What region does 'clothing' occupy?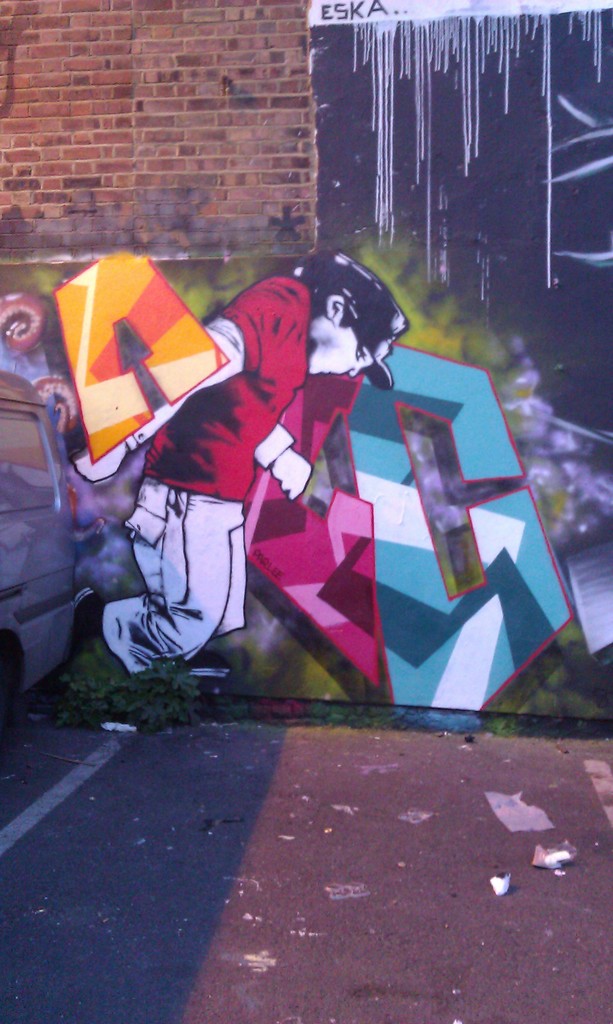
[left=77, top=276, right=288, bottom=670].
